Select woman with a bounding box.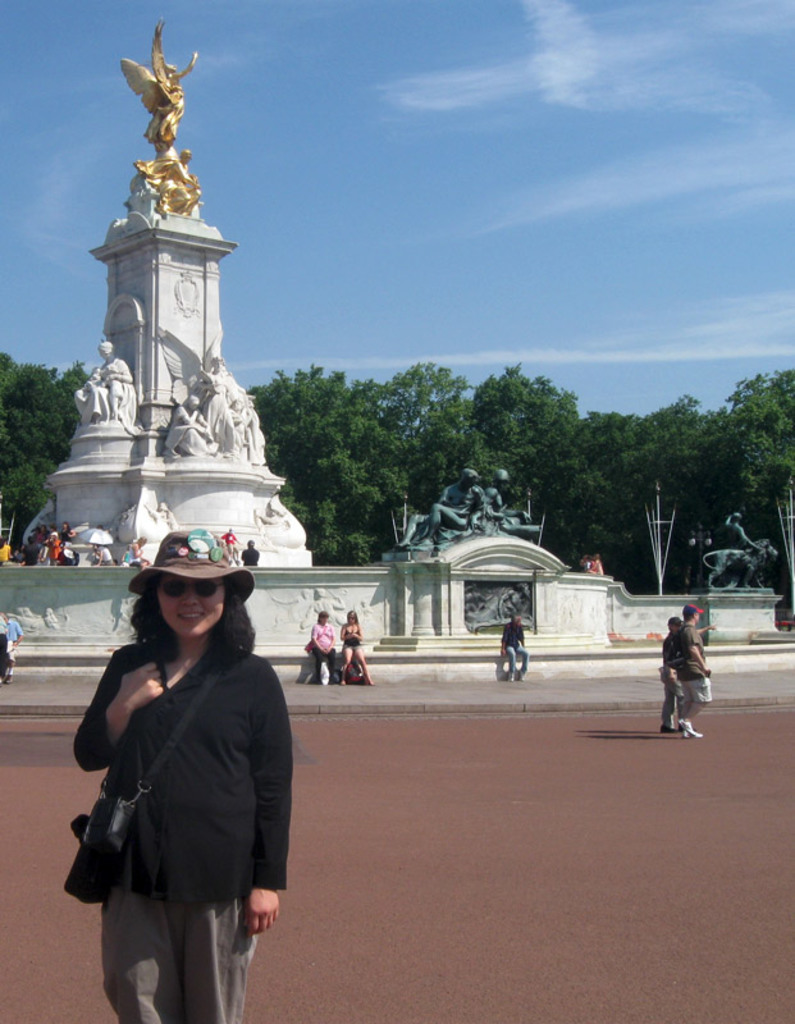
{"left": 68, "top": 512, "right": 297, "bottom": 1019}.
